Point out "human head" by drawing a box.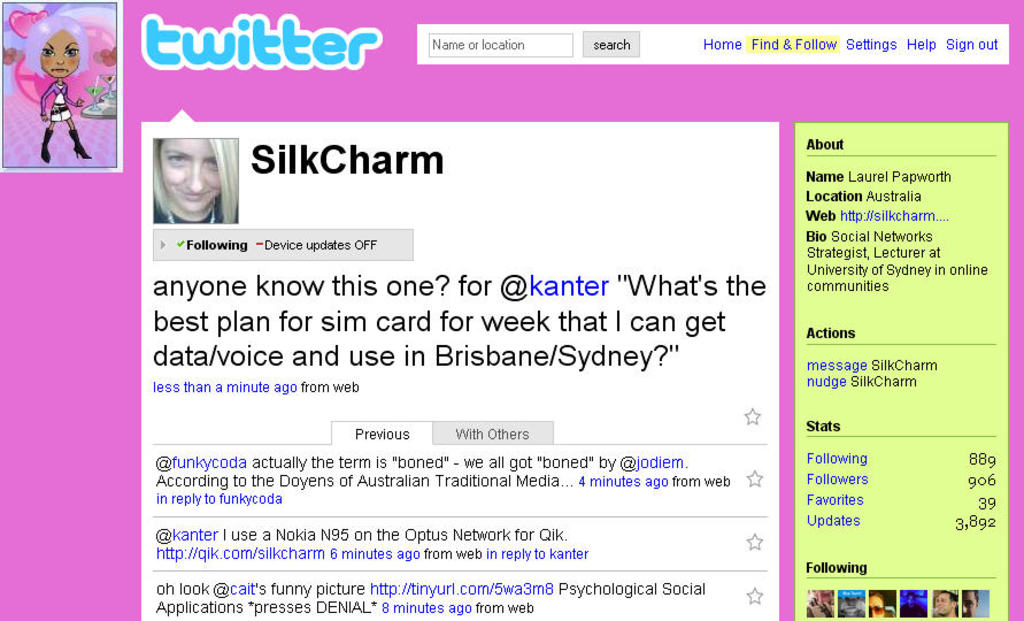
[left=139, top=131, right=209, bottom=201].
